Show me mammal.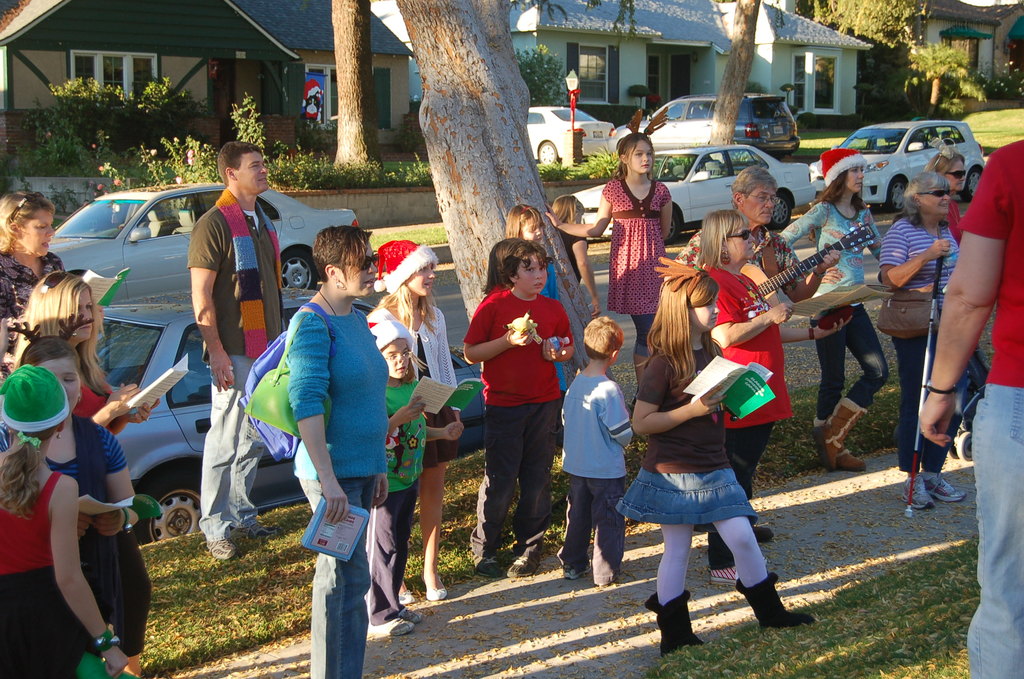
mammal is here: l=504, t=204, r=556, b=448.
